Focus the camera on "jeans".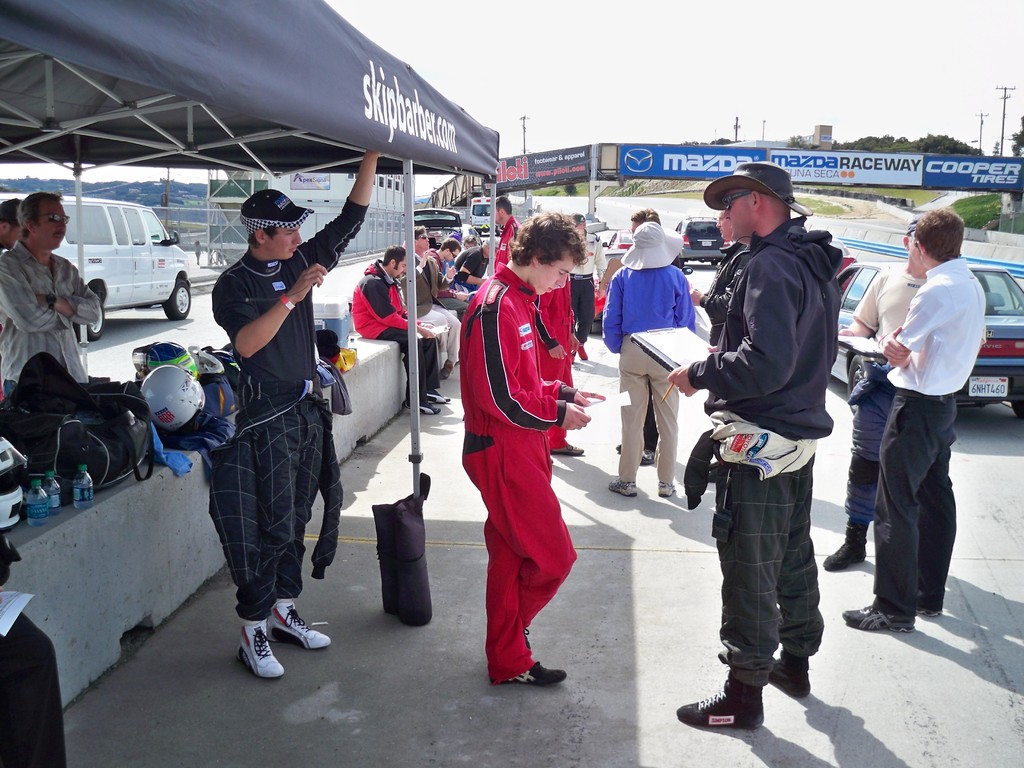
Focus region: BBox(2, 380, 15, 399).
